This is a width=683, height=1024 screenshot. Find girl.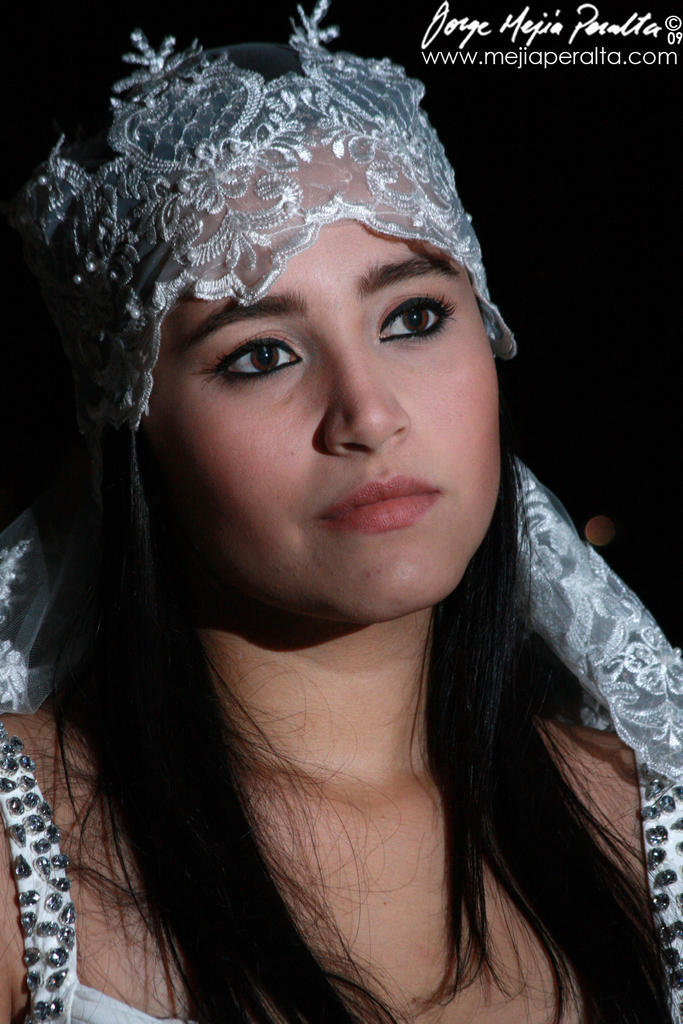
Bounding box: bbox=(0, 36, 682, 1023).
